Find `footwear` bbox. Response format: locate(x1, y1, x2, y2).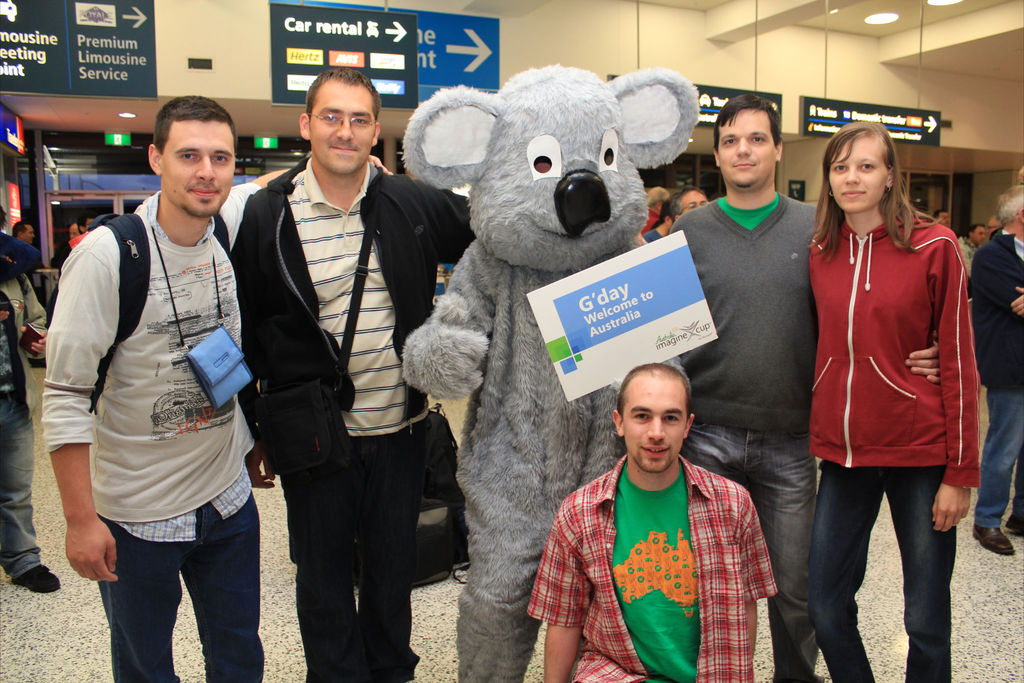
locate(1004, 512, 1023, 533).
